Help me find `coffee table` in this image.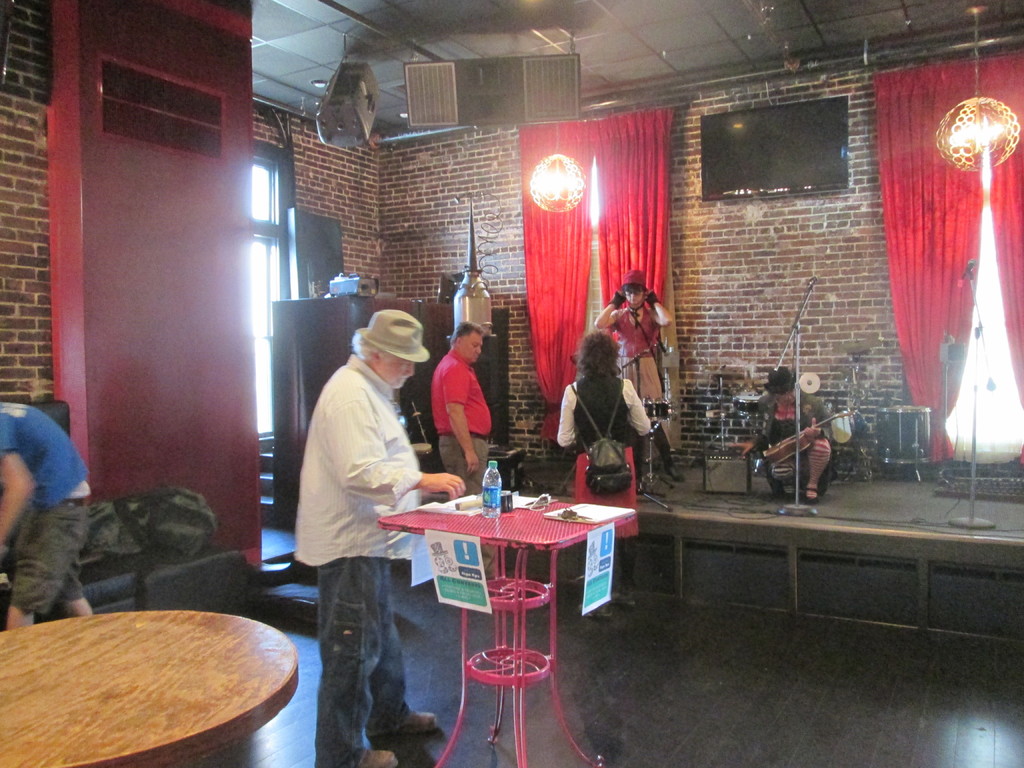
Found it: crop(35, 600, 320, 767).
